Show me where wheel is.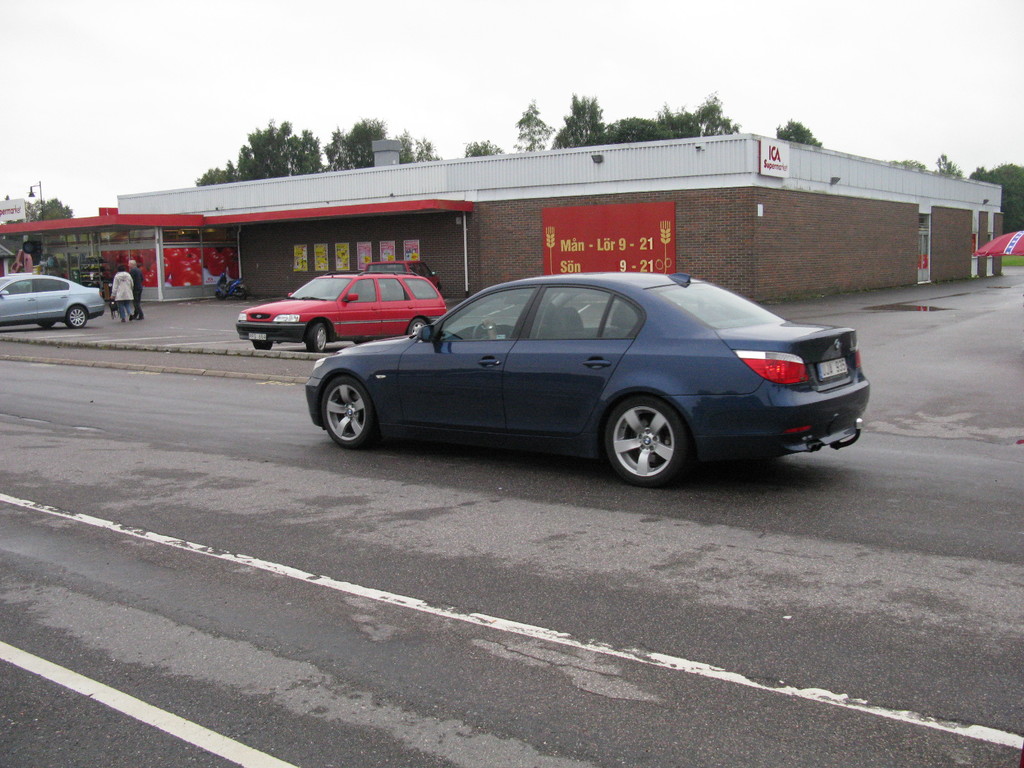
wheel is at [left=67, top=305, right=92, bottom=329].
